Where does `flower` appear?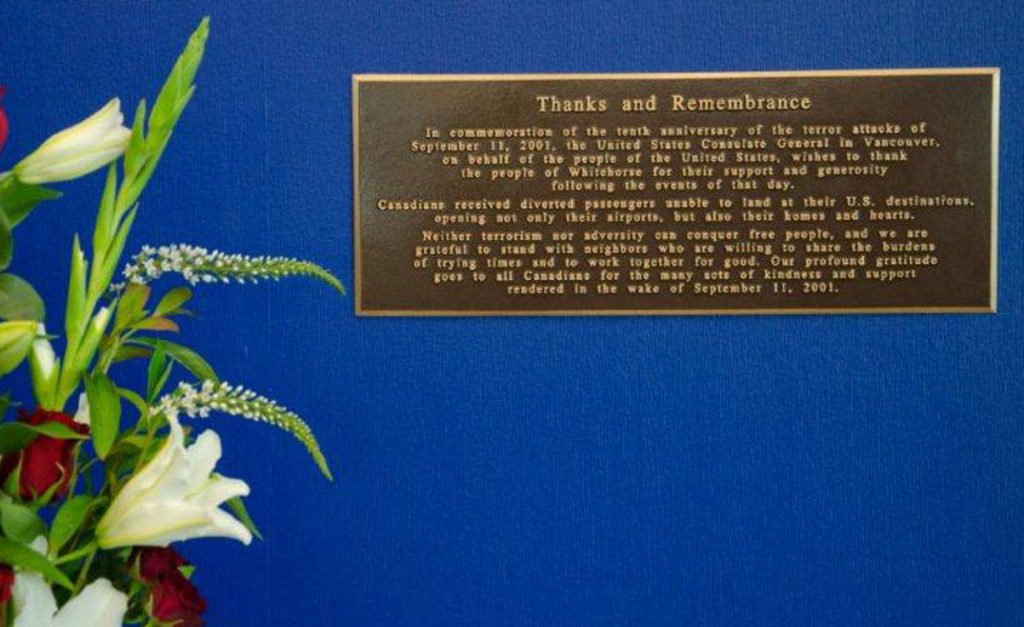
Appears at (124, 236, 204, 281).
